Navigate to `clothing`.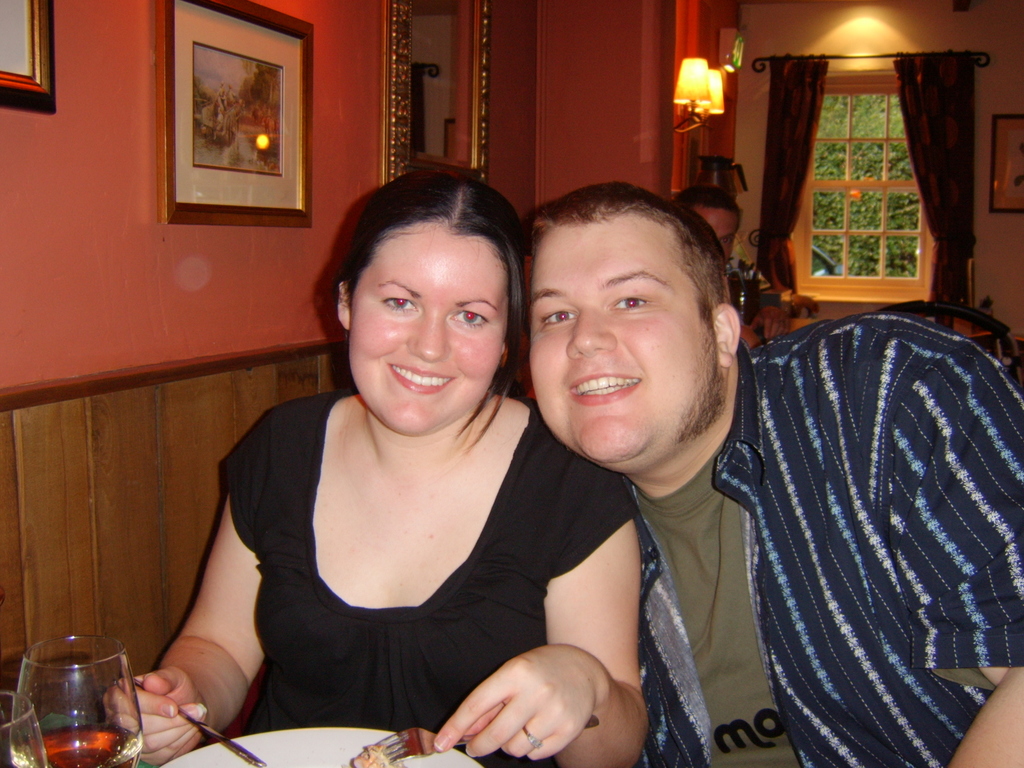
Navigation target: [573, 280, 1000, 767].
